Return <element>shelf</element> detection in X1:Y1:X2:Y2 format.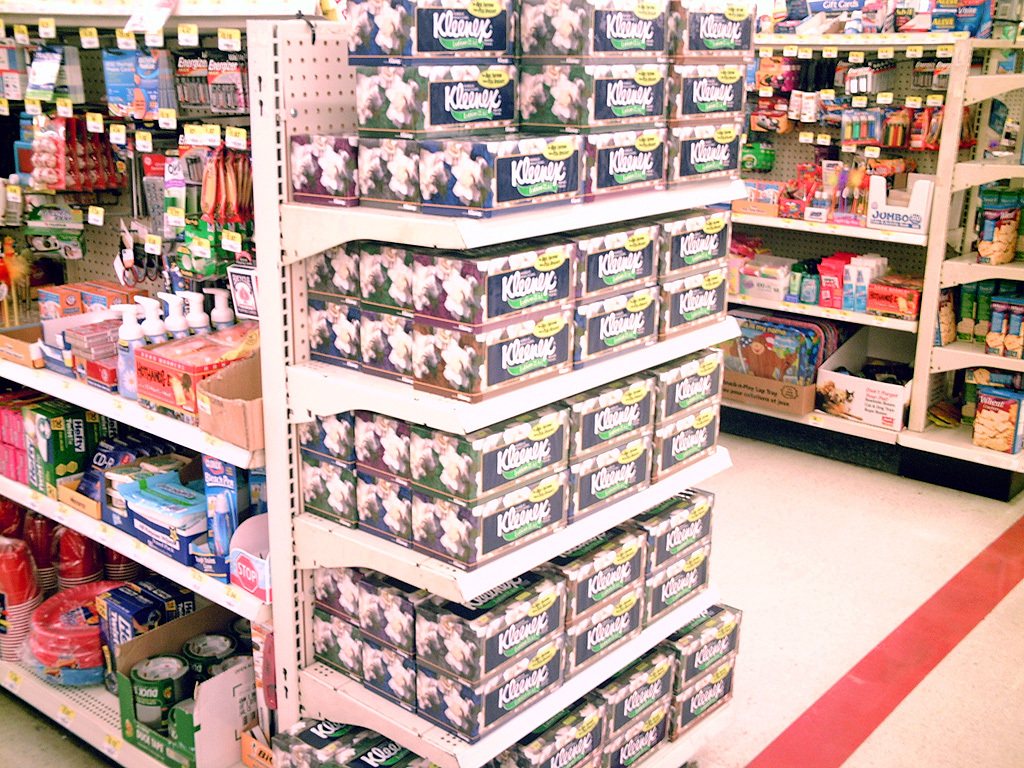
727:239:918:338.
